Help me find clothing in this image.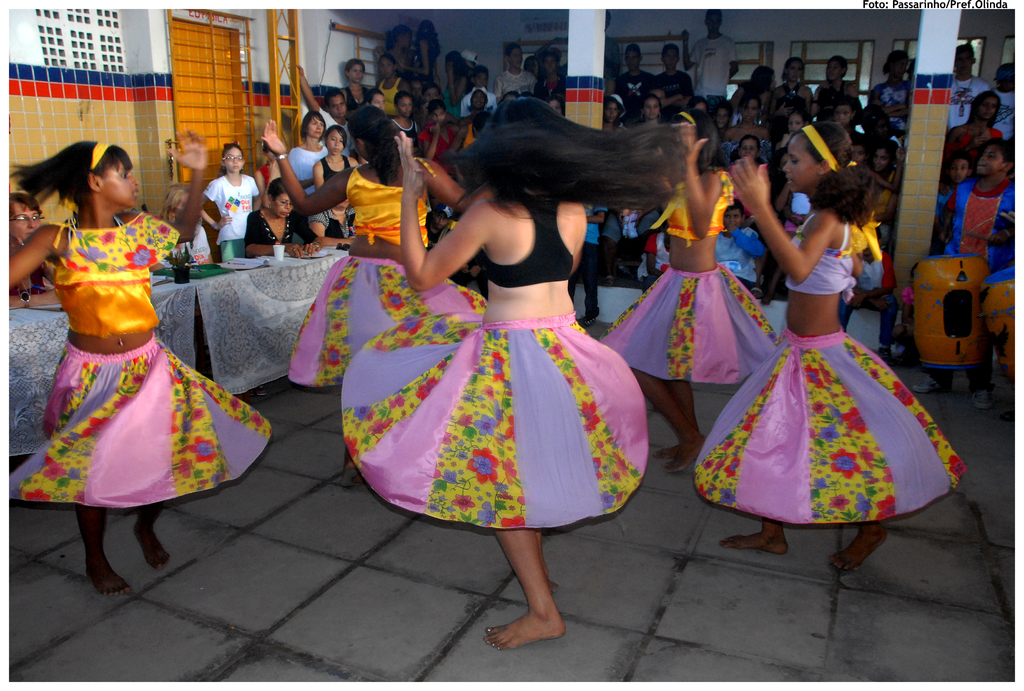
Found it: x1=339 y1=312 x2=648 y2=527.
